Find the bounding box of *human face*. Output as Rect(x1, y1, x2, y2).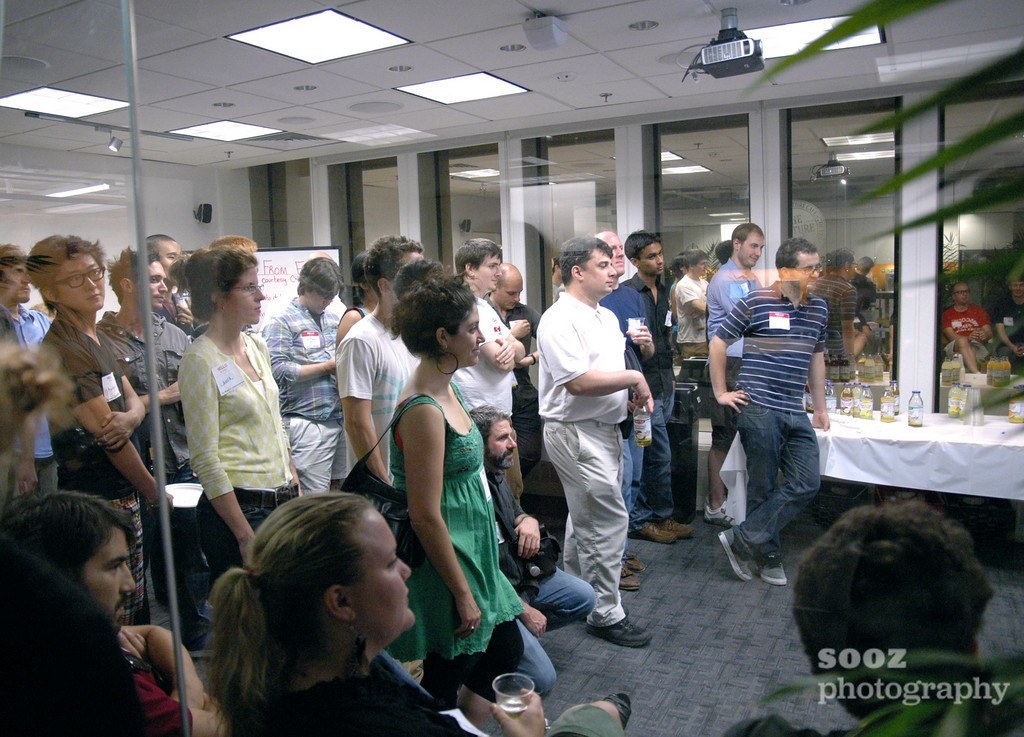
Rect(452, 305, 488, 360).
